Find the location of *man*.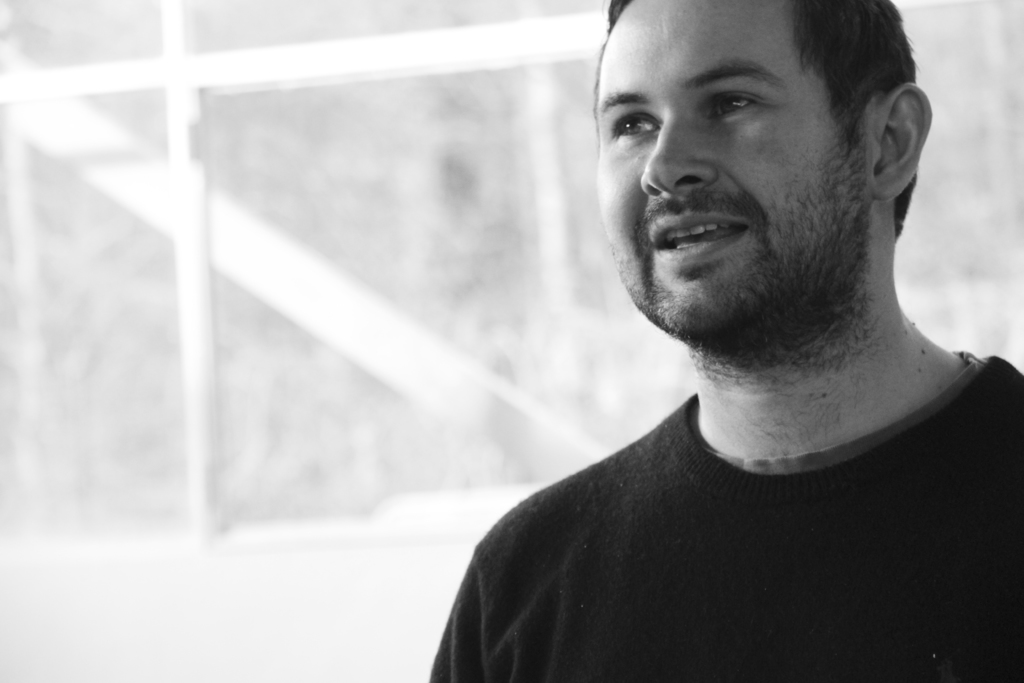
Location: 404,0,1023,655.
